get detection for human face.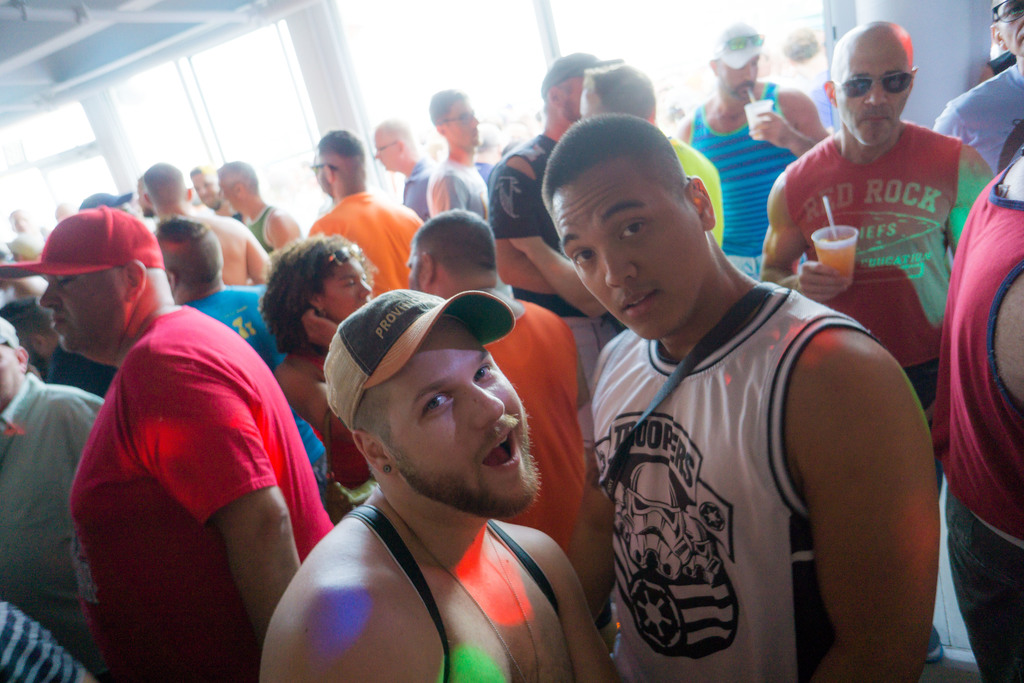
Detection: 549,152,708,342.
